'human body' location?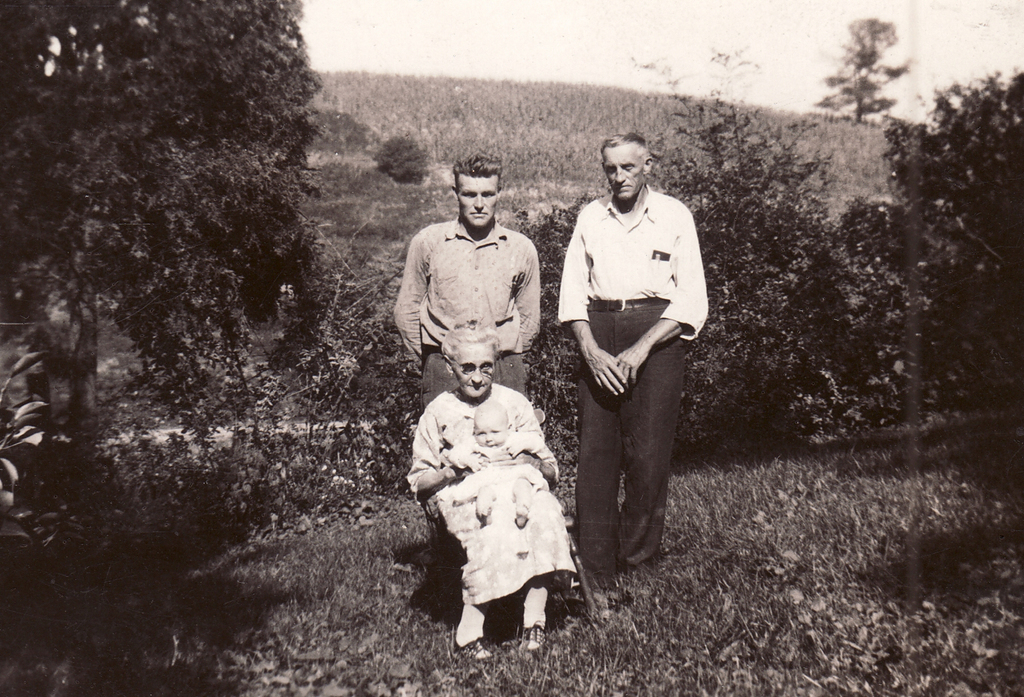
(388, 157, 538, 421)
